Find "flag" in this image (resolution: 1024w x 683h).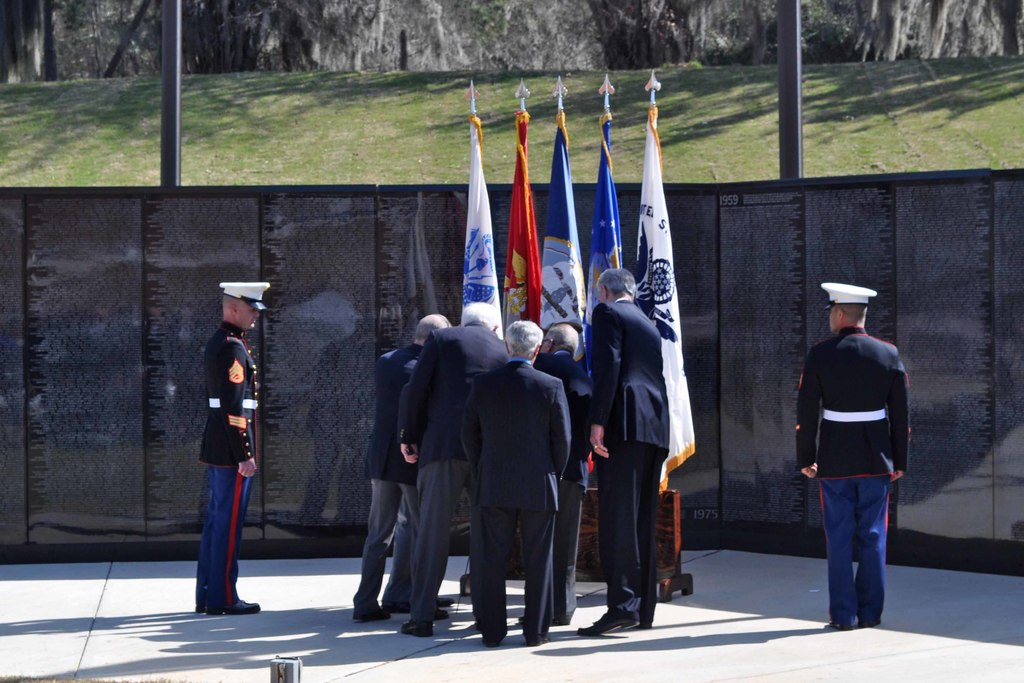
[500,106,550,339].
